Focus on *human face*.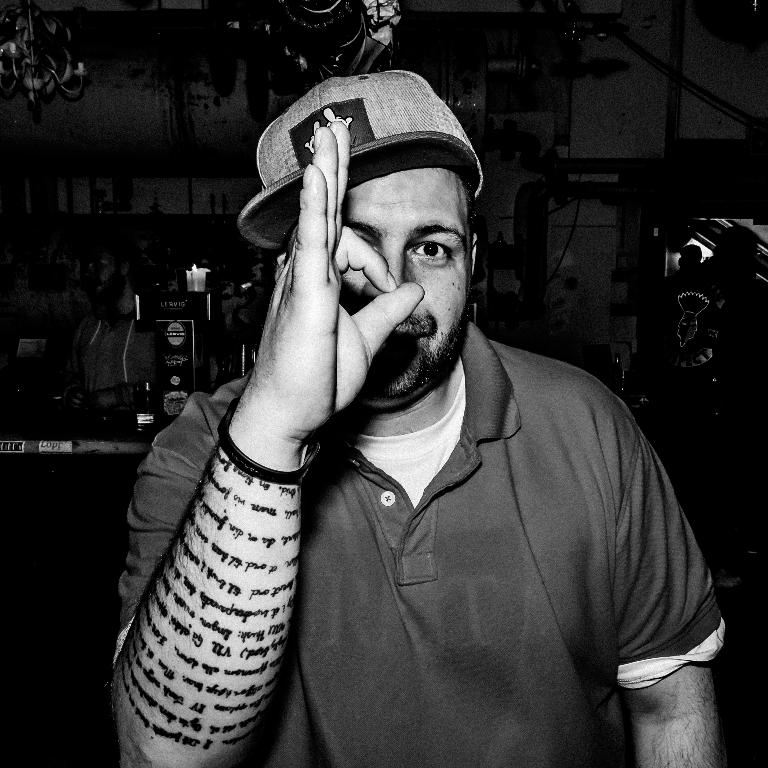
Focused at detection(344, 167, 474, 401).
